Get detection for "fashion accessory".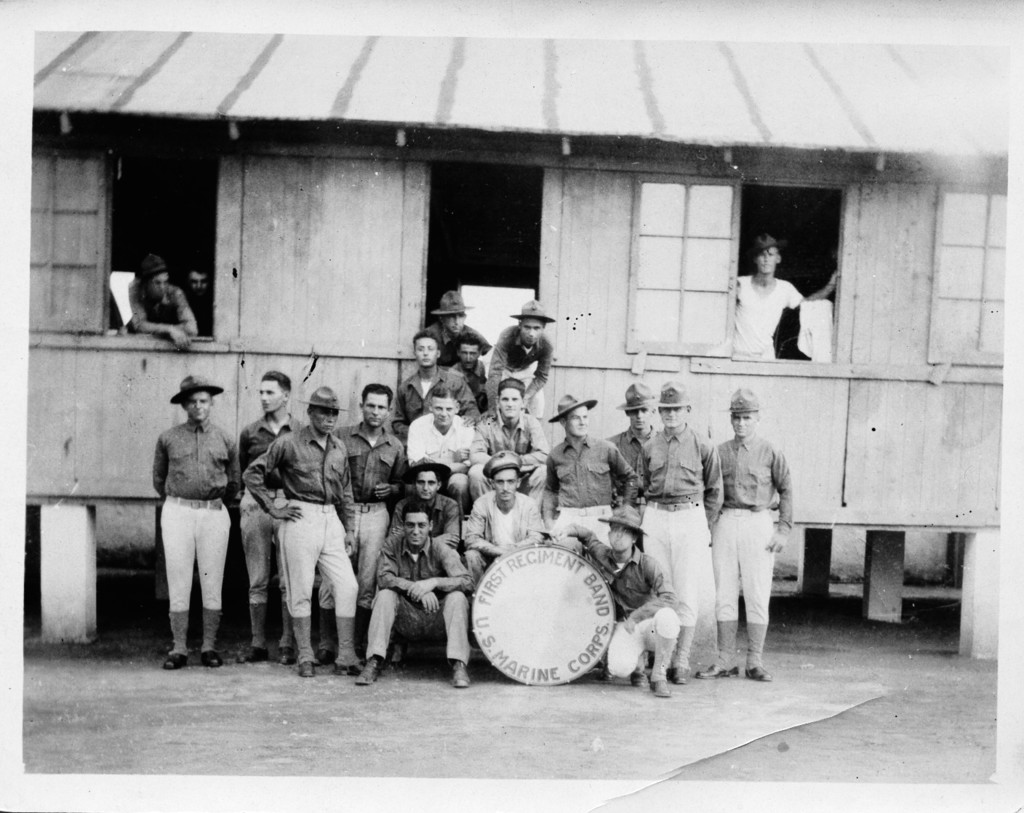
Detection: Rect(745, 622, 769, 665).
